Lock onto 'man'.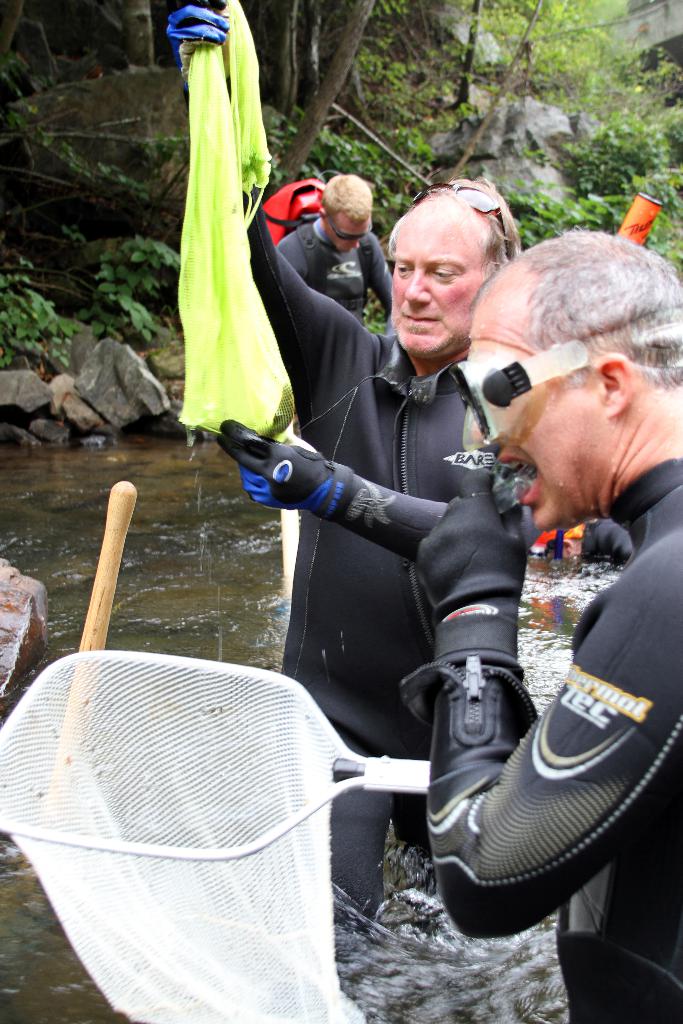
Locked: <box>166,0,541,915</box>.
